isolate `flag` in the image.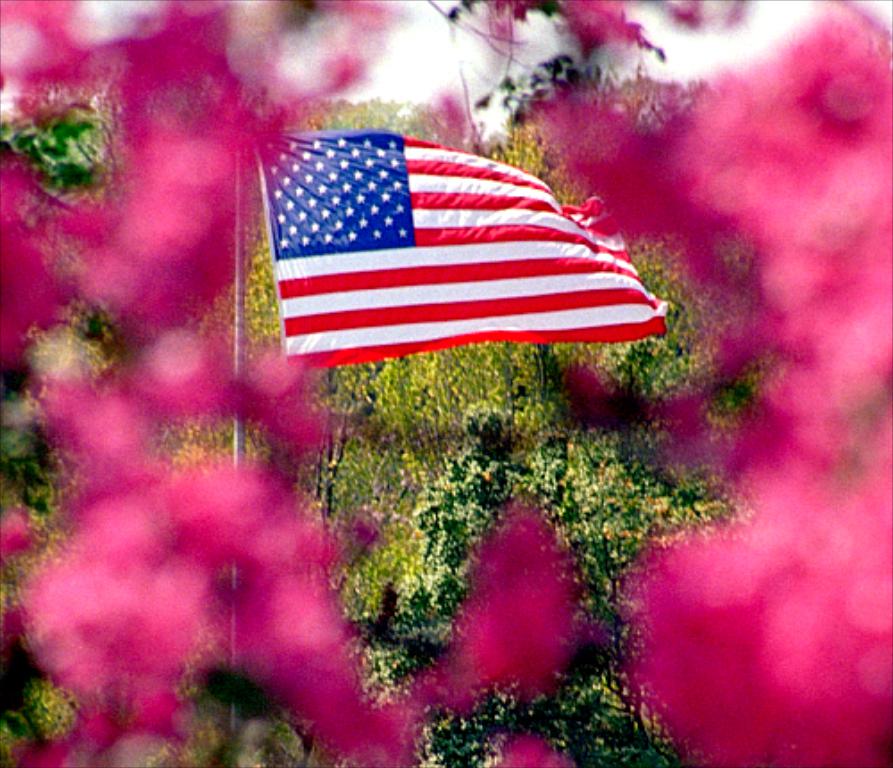
Isolated region: [x1=254, y1=125, x2=672, y2=370].
